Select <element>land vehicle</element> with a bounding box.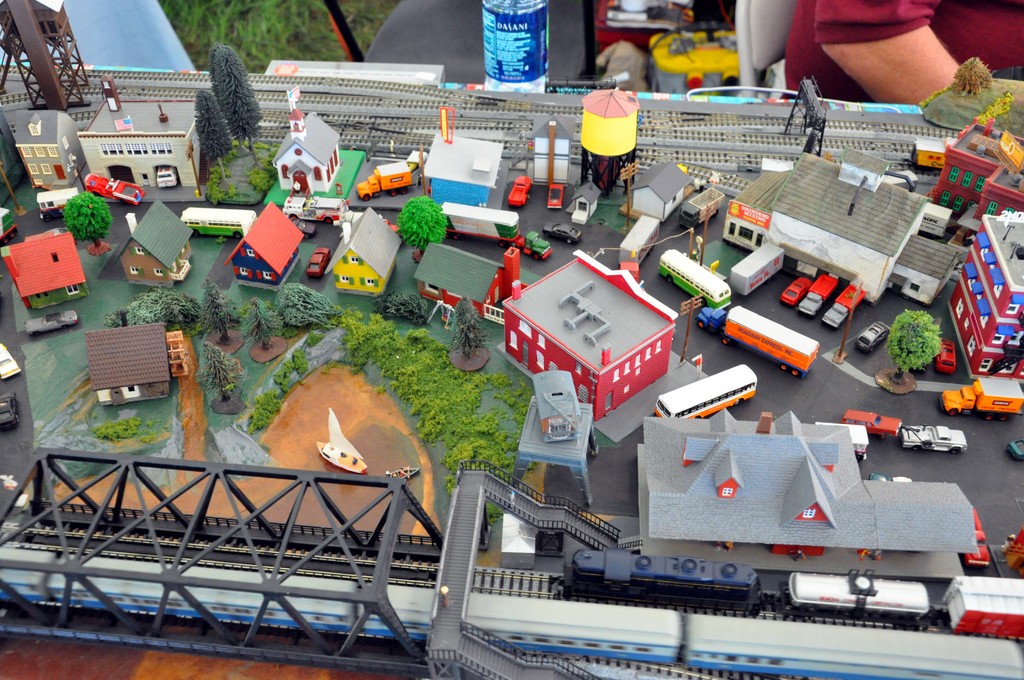
[561,545,1023,639].
